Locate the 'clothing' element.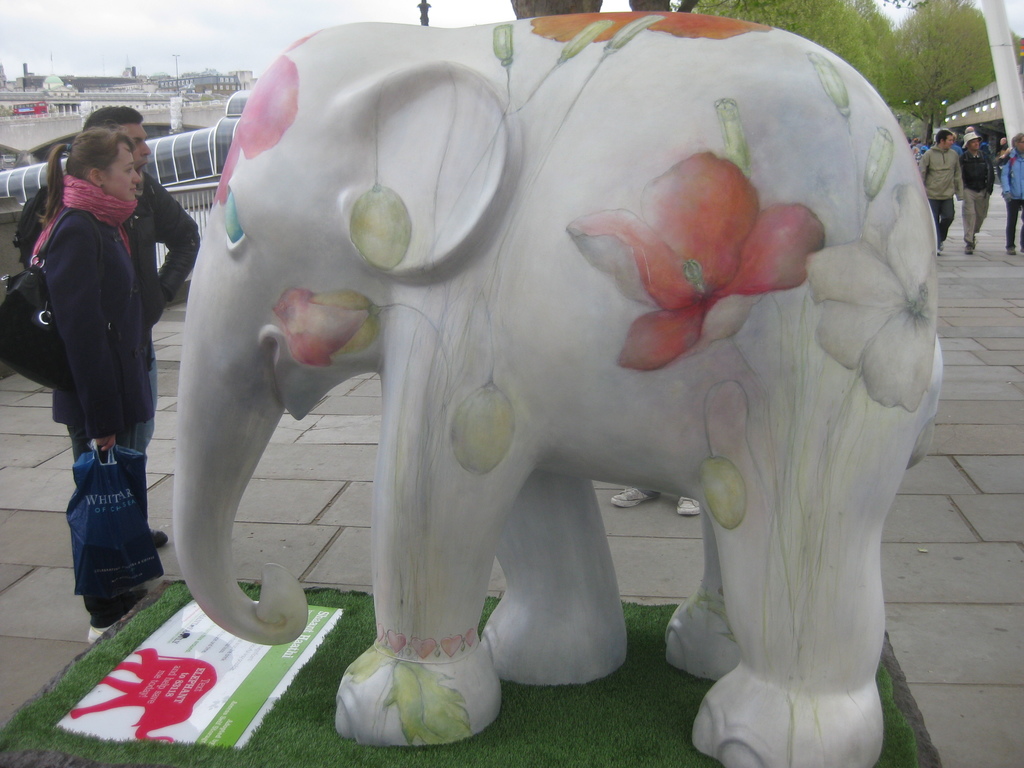
Element bbox: [1002, 144, 1023, 270].
